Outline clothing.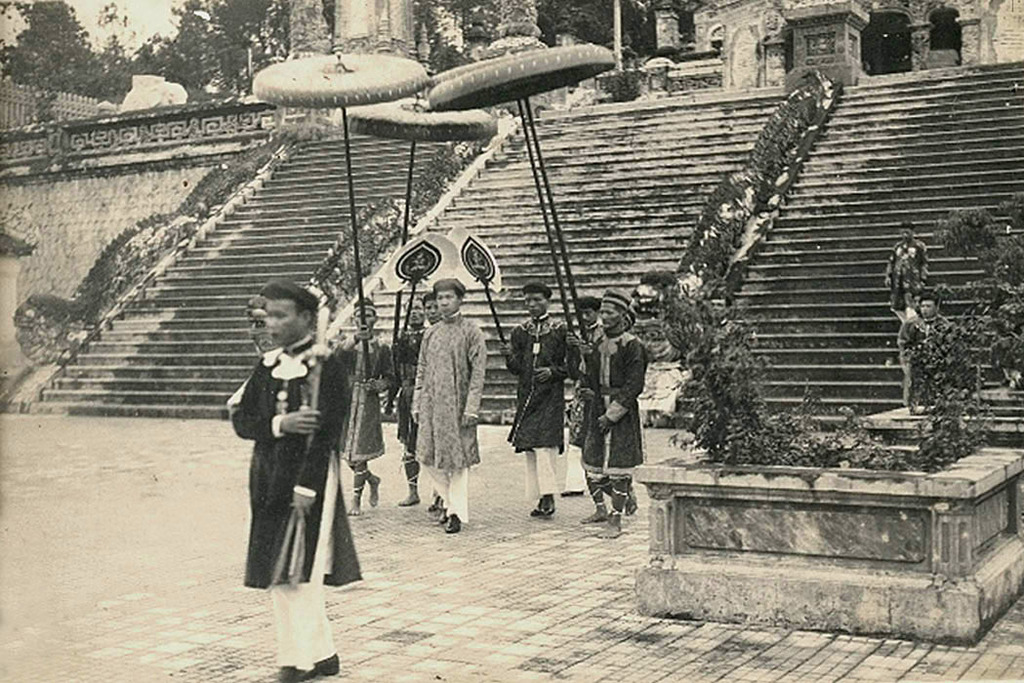
Outline: detection(576, 327, 651, 494).
